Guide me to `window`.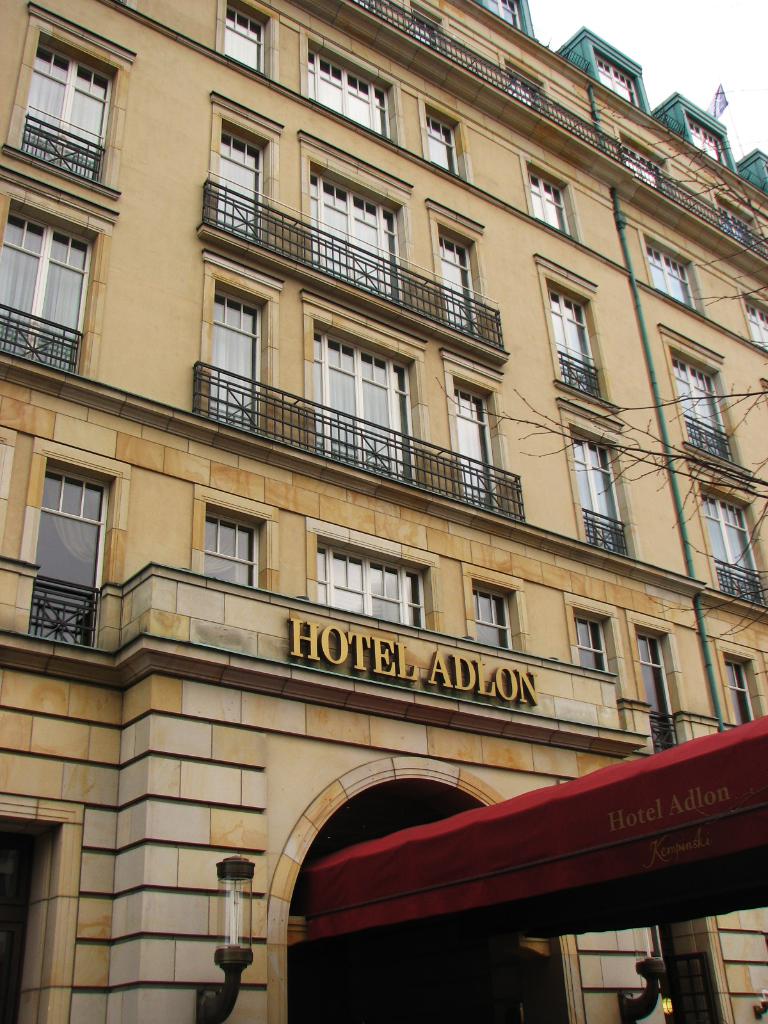
Guidance: select_region(723, 665, 756, 728).
